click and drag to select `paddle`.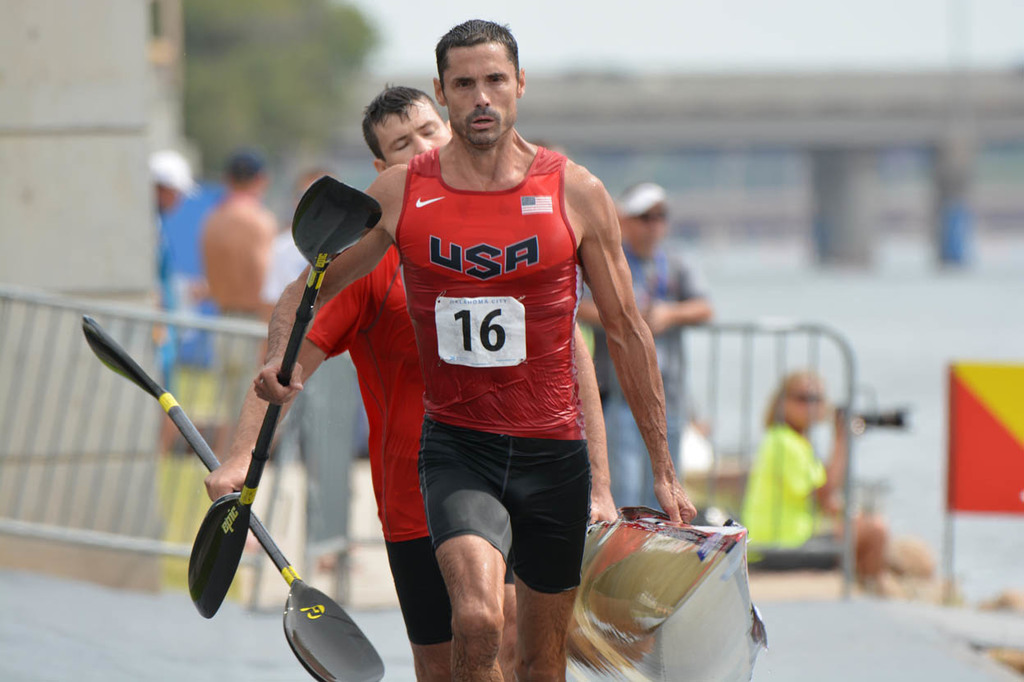
Selection: x1=80, y1=314, x2=383, y2=681.
